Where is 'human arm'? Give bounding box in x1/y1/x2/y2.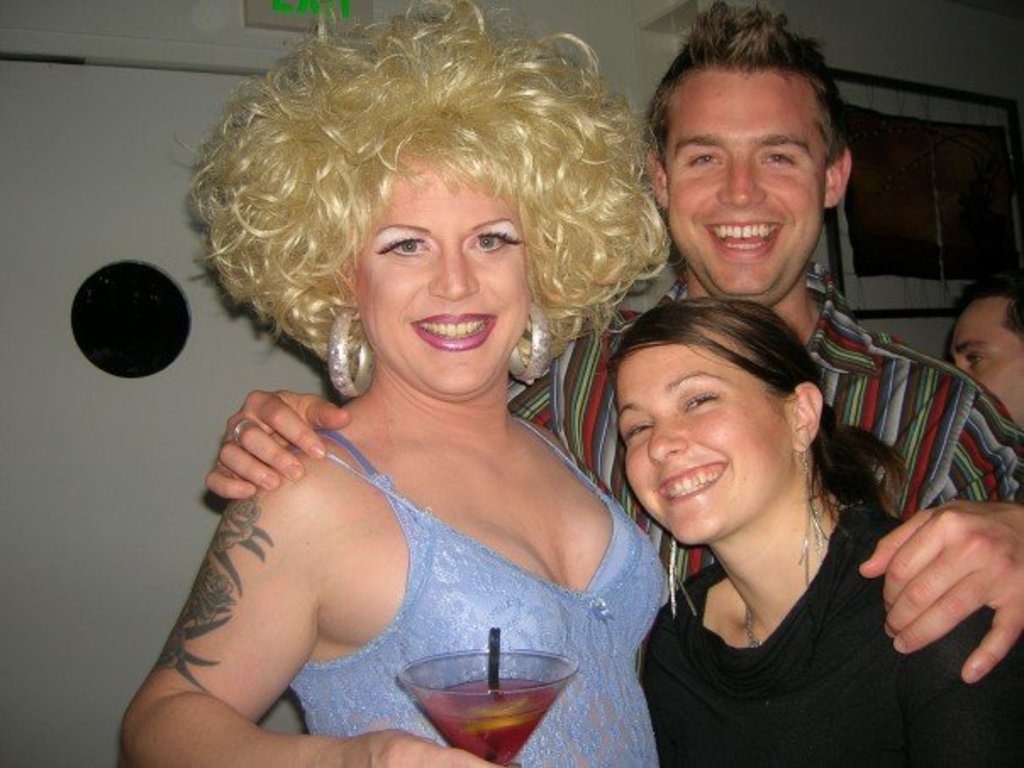
851/358/1022/704.
